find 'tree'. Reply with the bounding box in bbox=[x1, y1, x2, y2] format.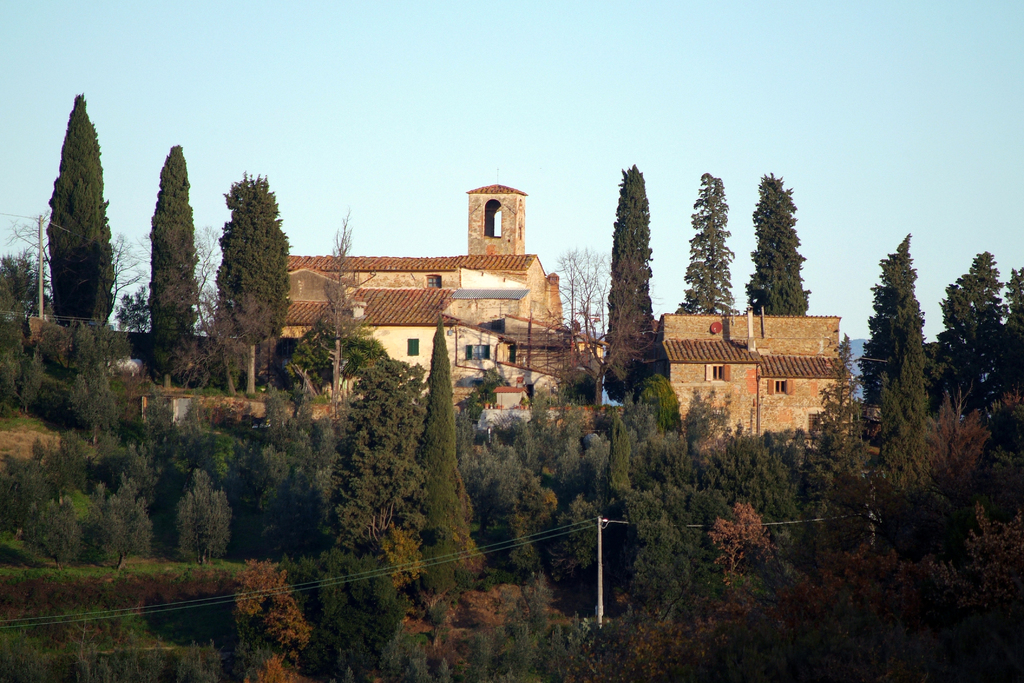
bbox=[0, 249, 42, 316].
